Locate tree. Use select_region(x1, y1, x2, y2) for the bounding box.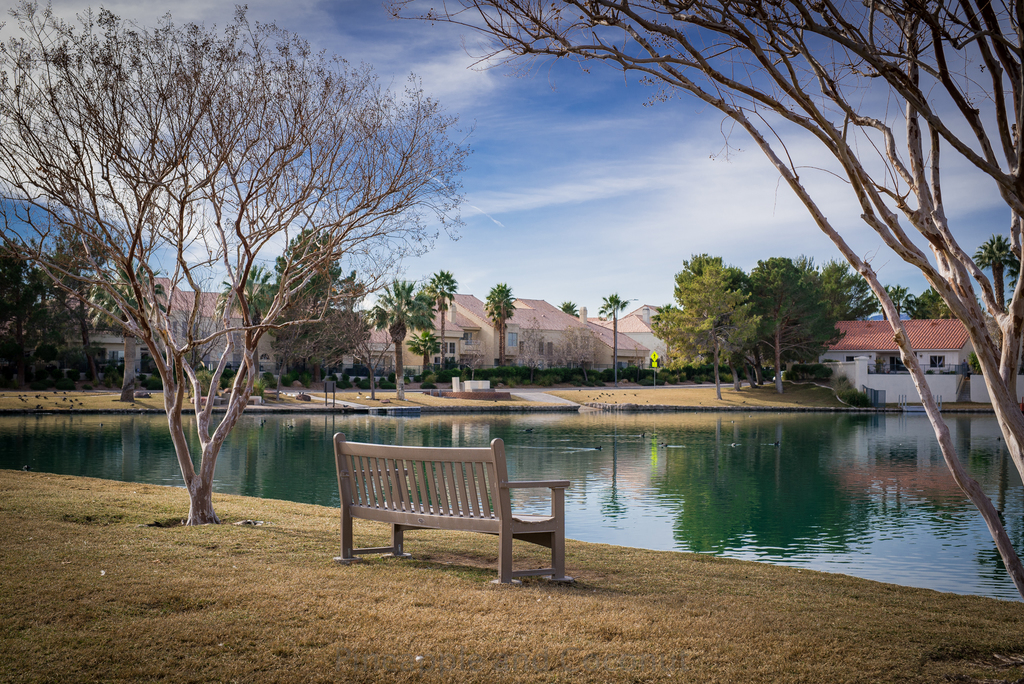
select_region(908, 280, 950, 324).
